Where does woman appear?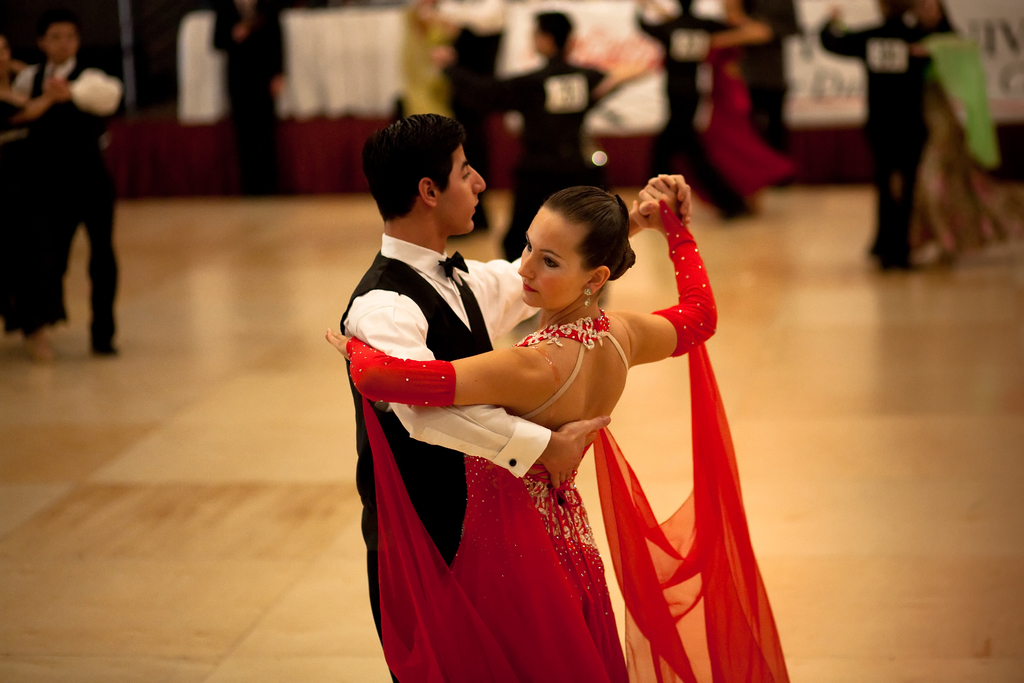
Appears at locate(660, 0, 789, 215).
